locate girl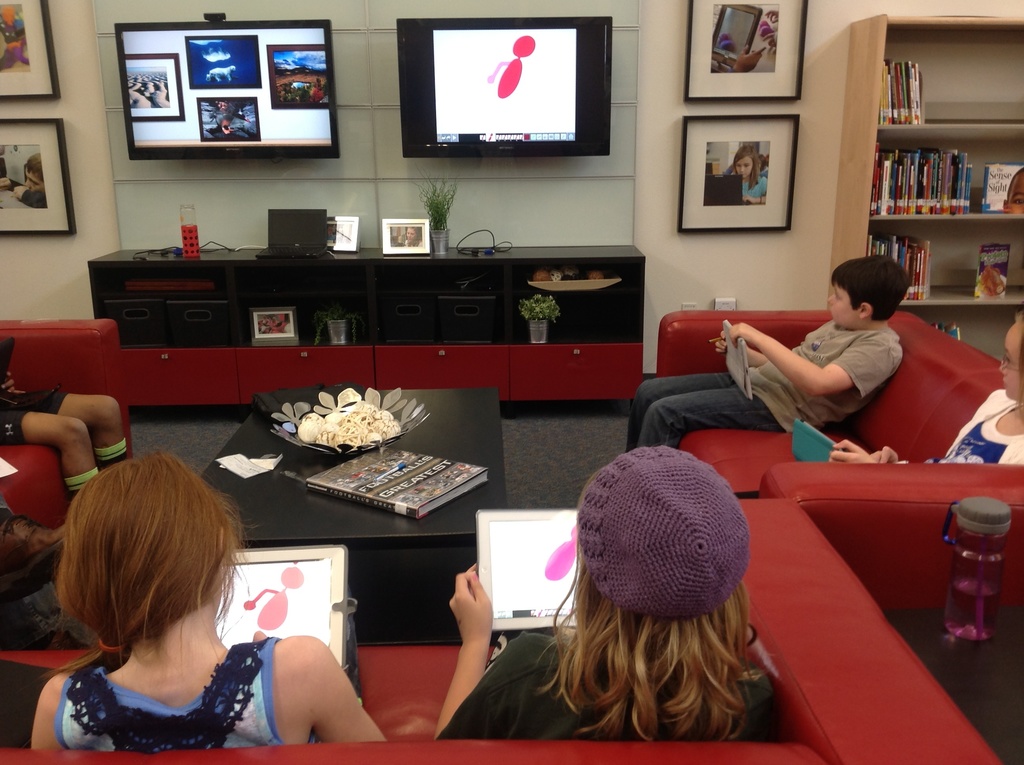
locate(453, 443, 780, 735)
